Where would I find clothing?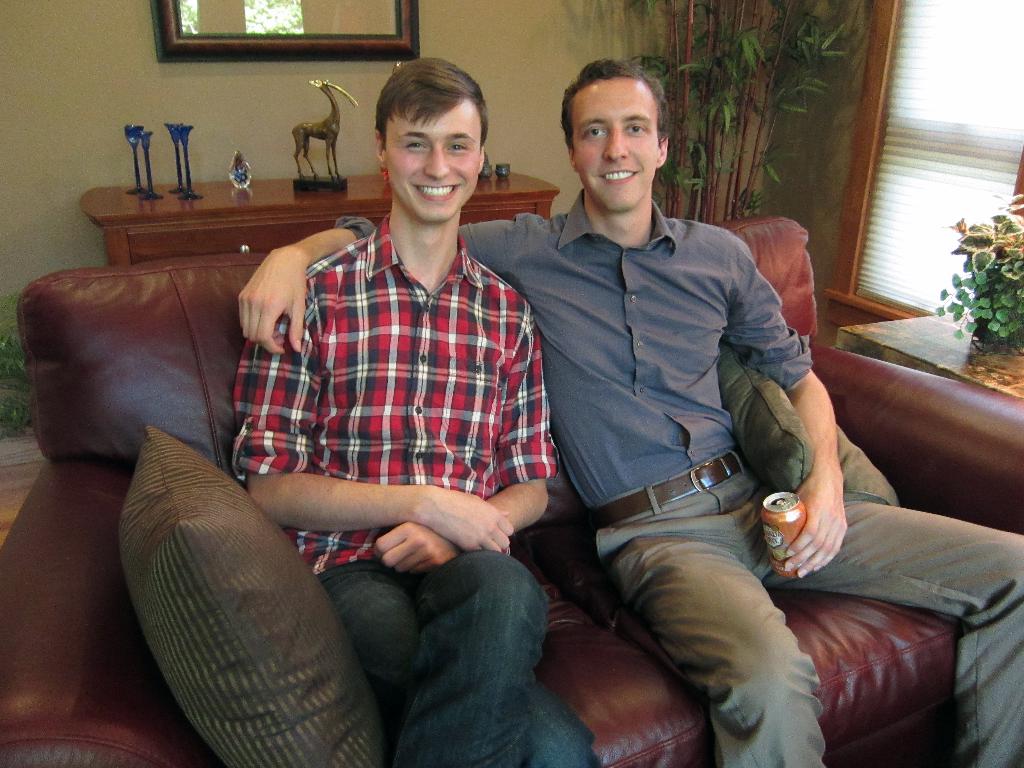
At (left=230, top=209, right=598, bottom=767).
